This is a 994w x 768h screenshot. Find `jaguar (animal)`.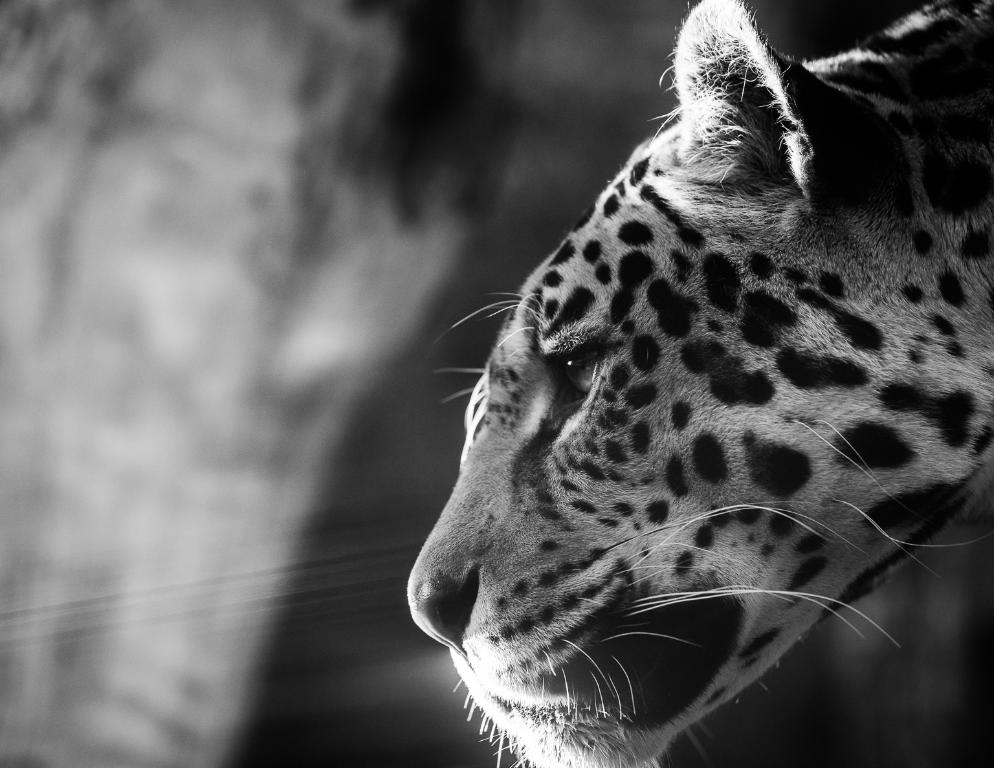
Bounding box: box(403, 0, 993, 767).
